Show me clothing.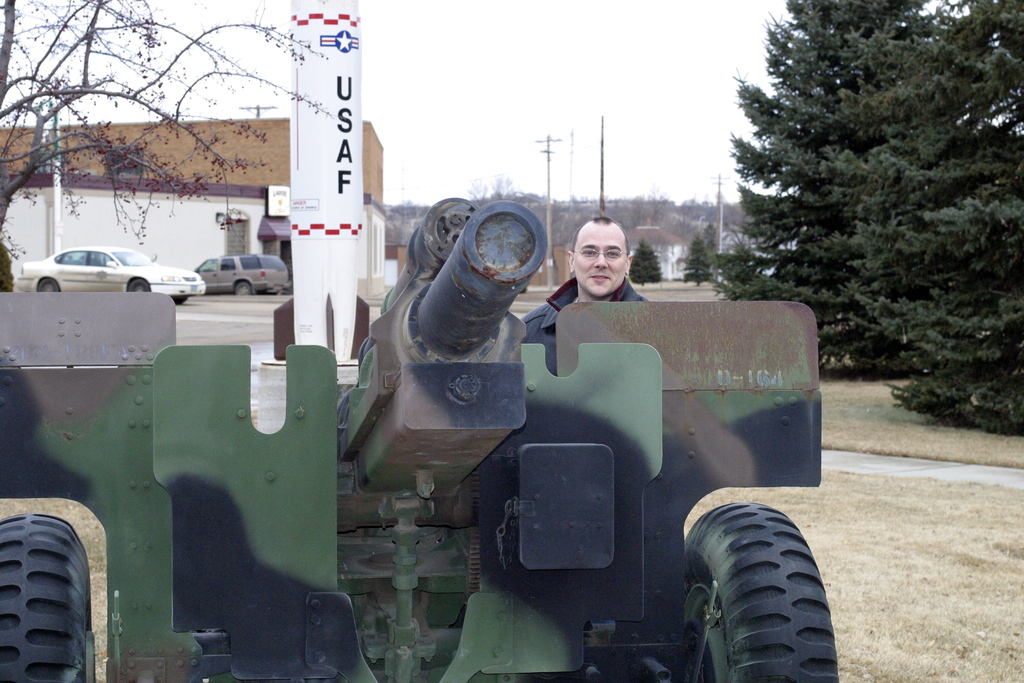
clothing is here: bbox=(518, 276, 650, 345).
